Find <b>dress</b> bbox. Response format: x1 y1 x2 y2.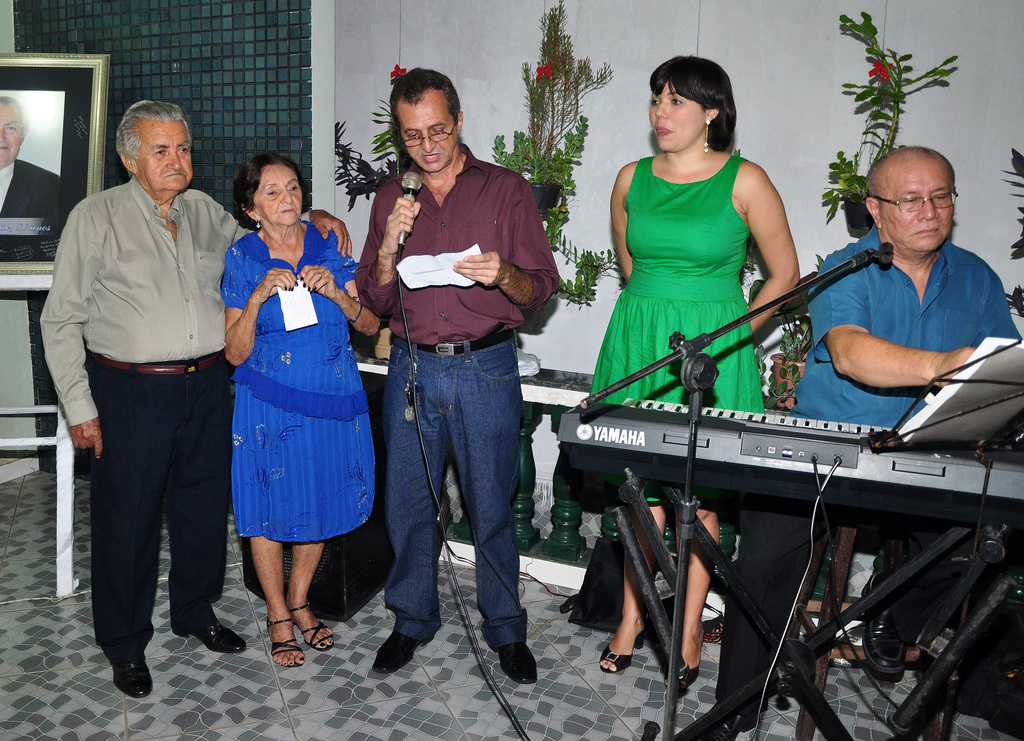
219 212 381 545.
